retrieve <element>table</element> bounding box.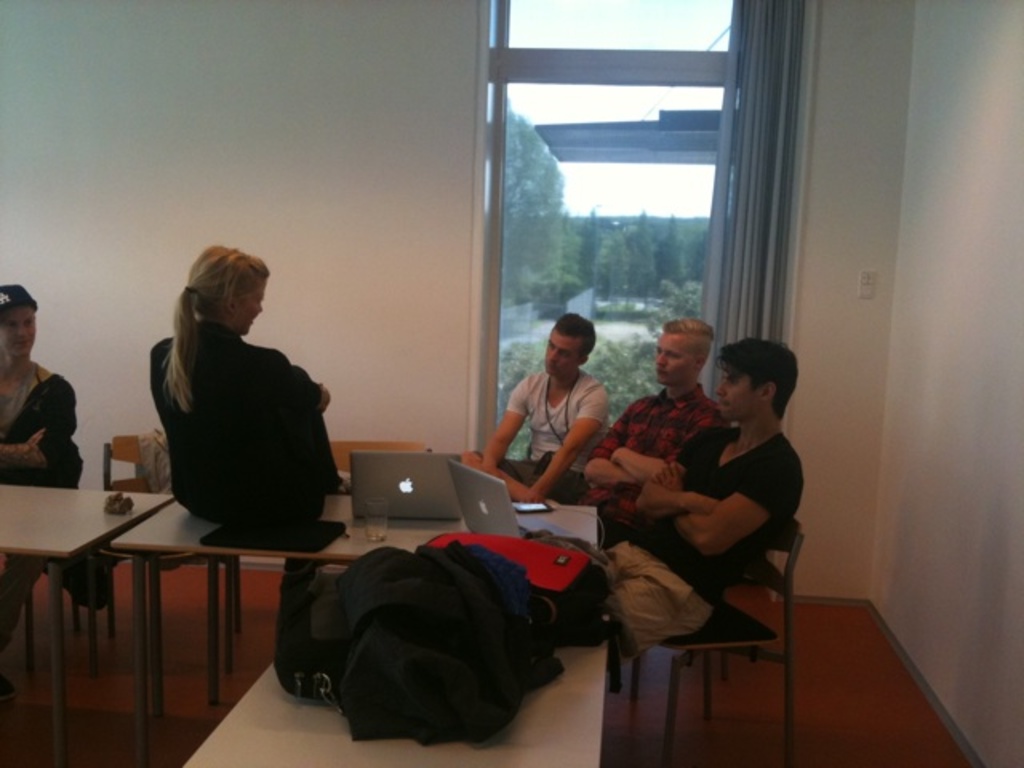
Bounding box: crop(0, 466, 194, 699).
